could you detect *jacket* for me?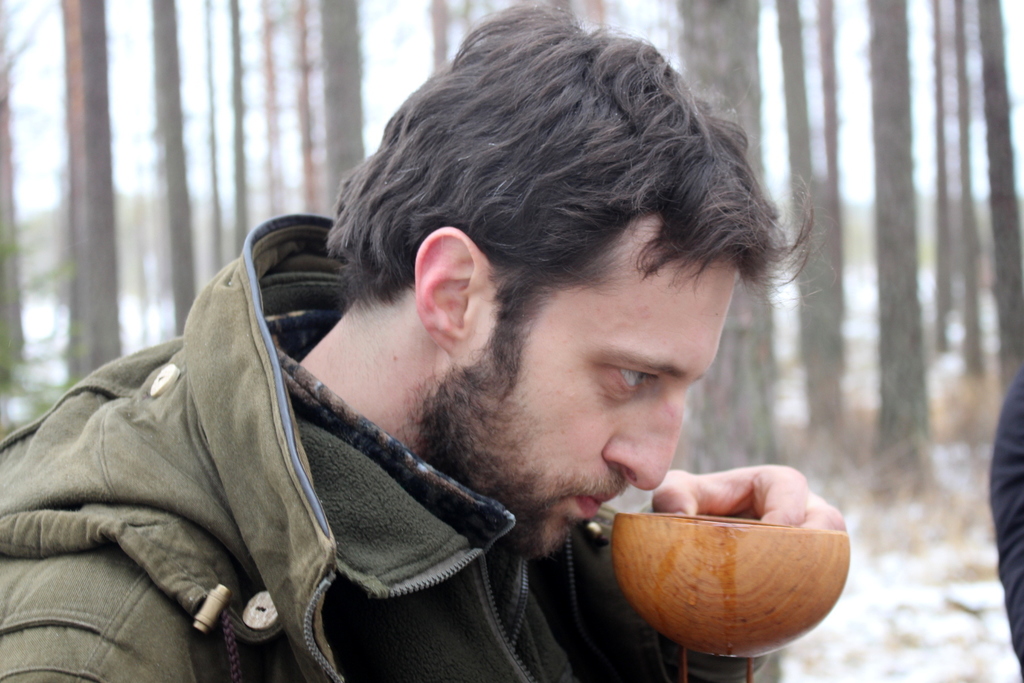
Detection result: [0,210,797,682].
